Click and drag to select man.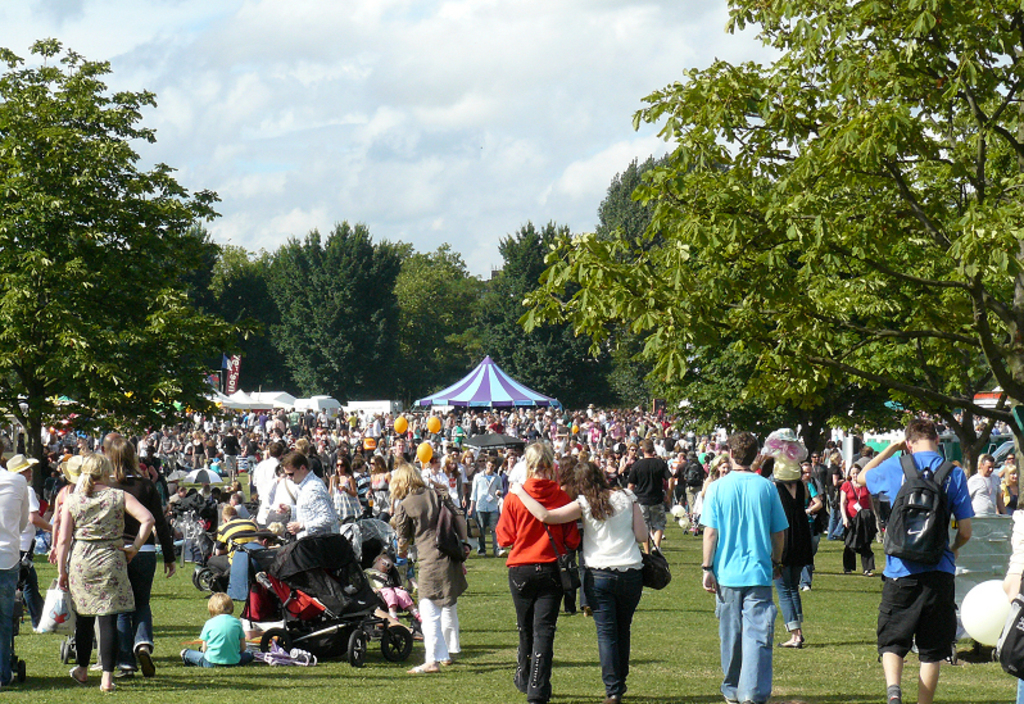
Selection: 849 421 979 703.
